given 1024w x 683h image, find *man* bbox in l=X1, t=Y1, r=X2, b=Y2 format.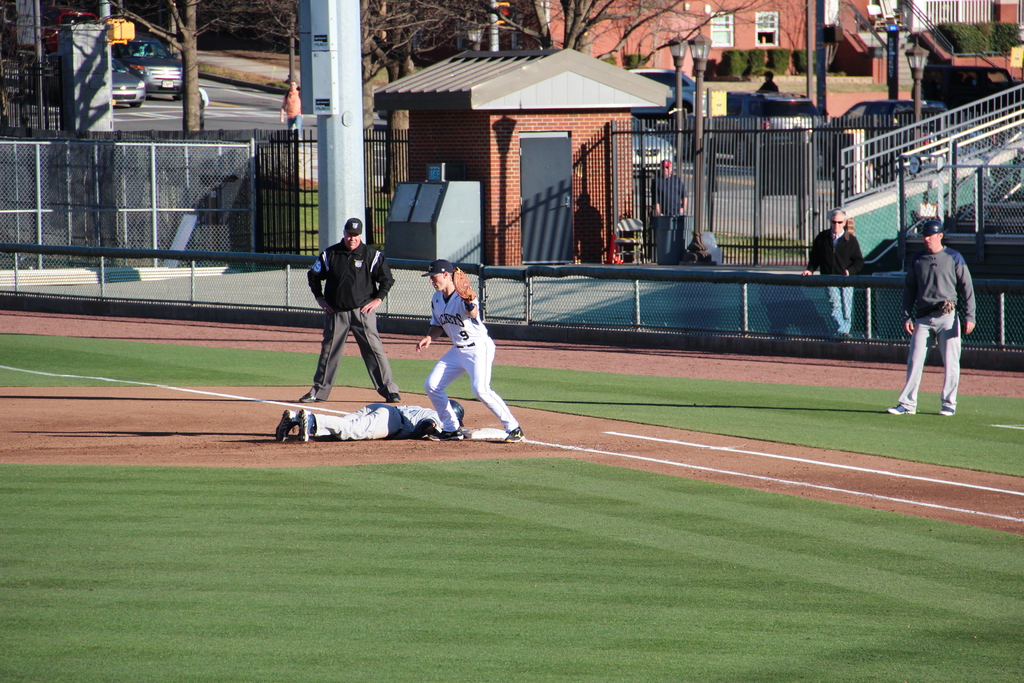
l=897, t=203, r=986, b=417.
